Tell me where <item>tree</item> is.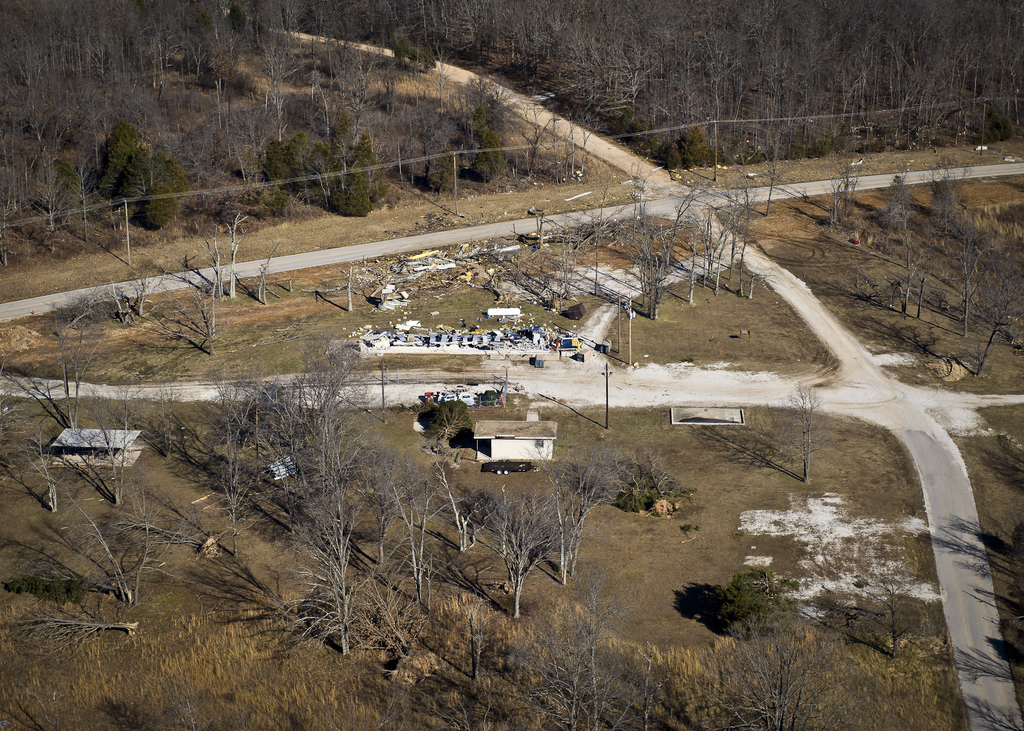
<item>tree</item> is at box=[95, 499, 207, 557].
